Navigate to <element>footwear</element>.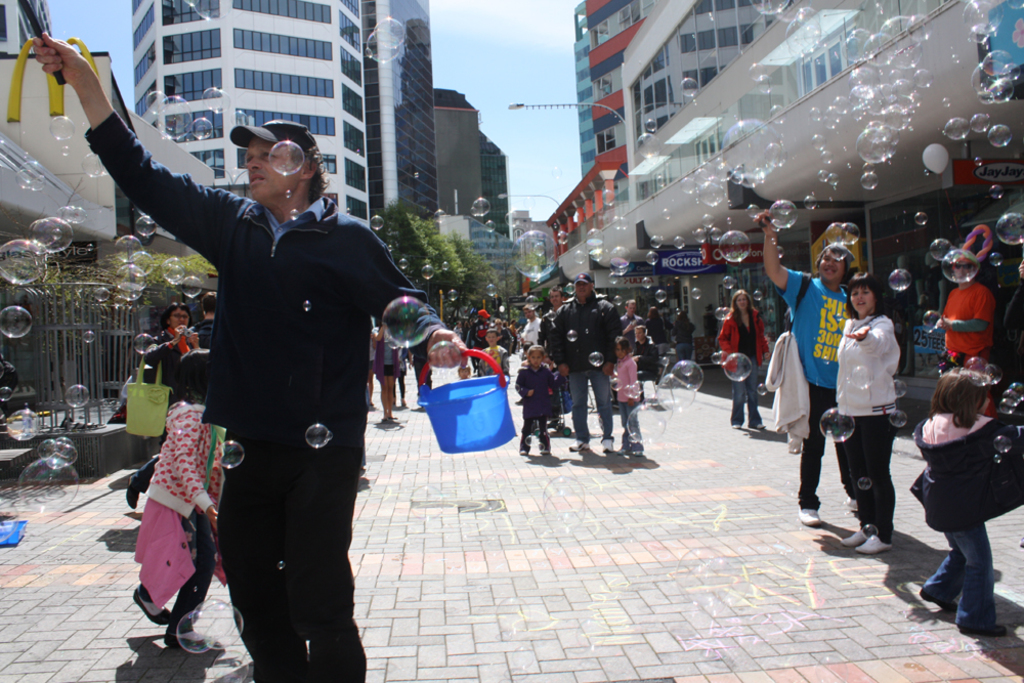
Navigation target: (x1=797, y1=504, x2=820, y2=524).
